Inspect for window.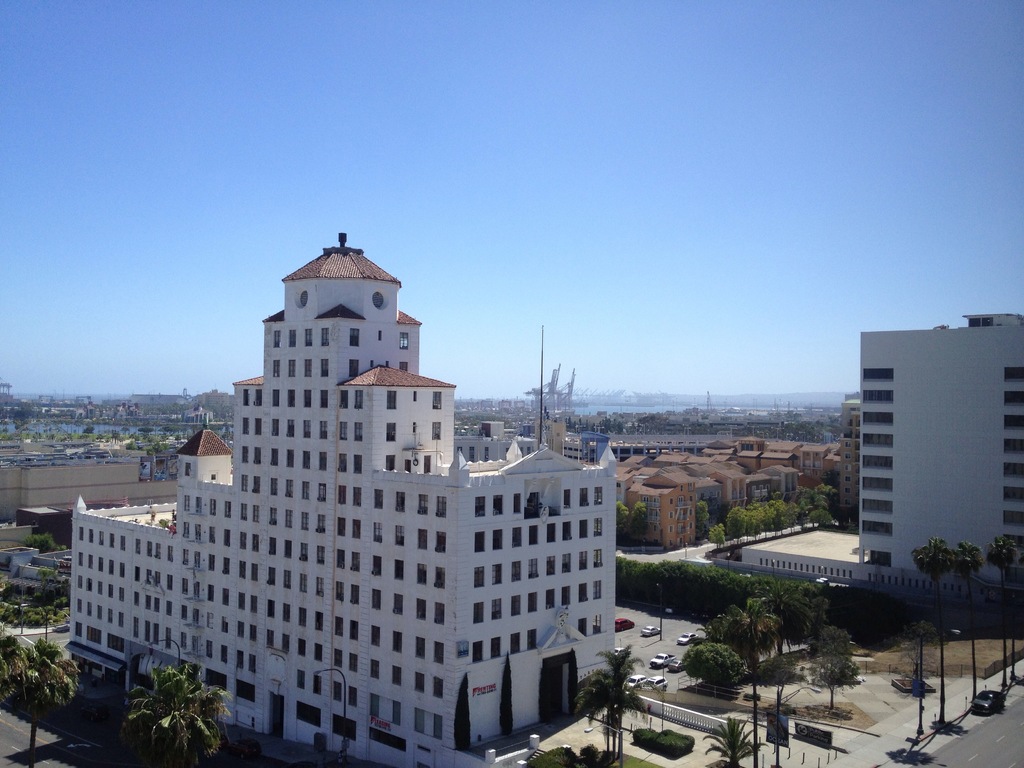
Inspection: box=[526, 447, 532, 456].
